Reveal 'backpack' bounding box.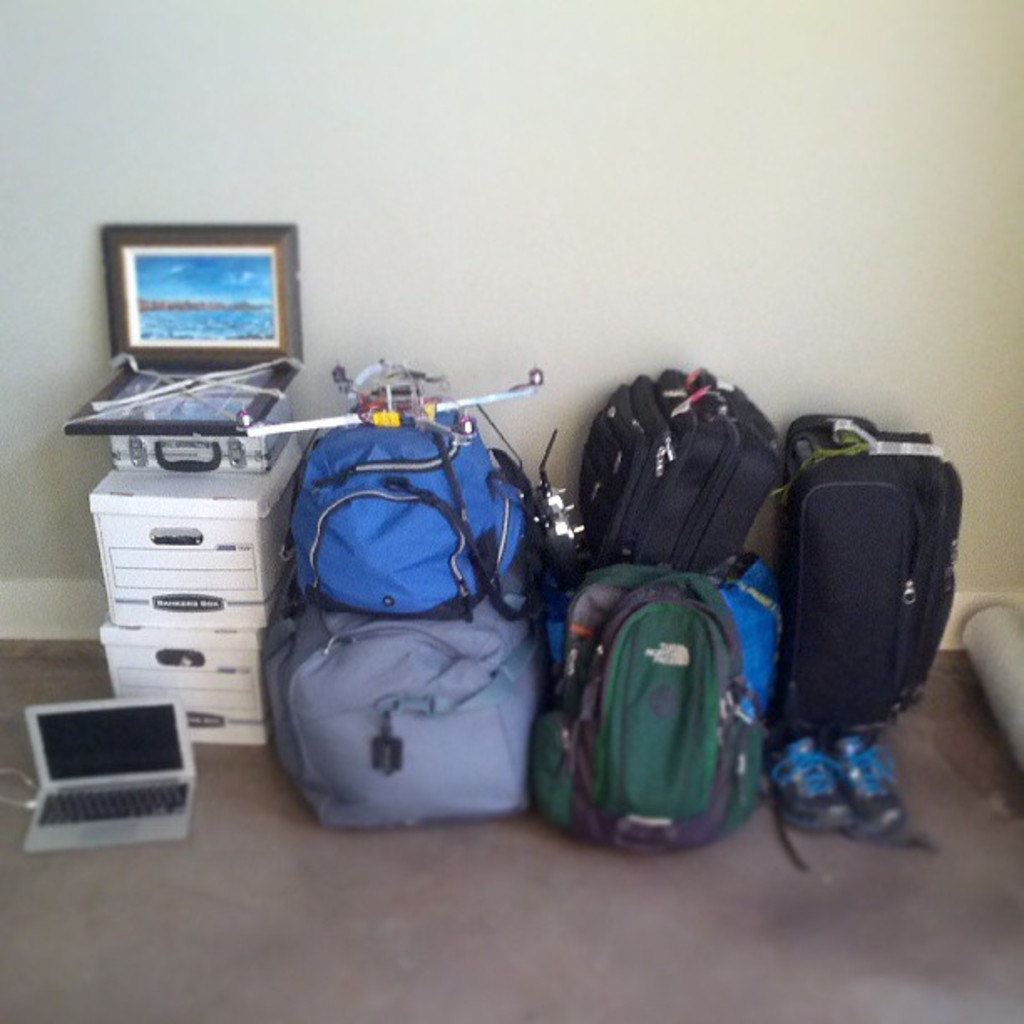
Revealed: locate(259, 589, 552, 828).
